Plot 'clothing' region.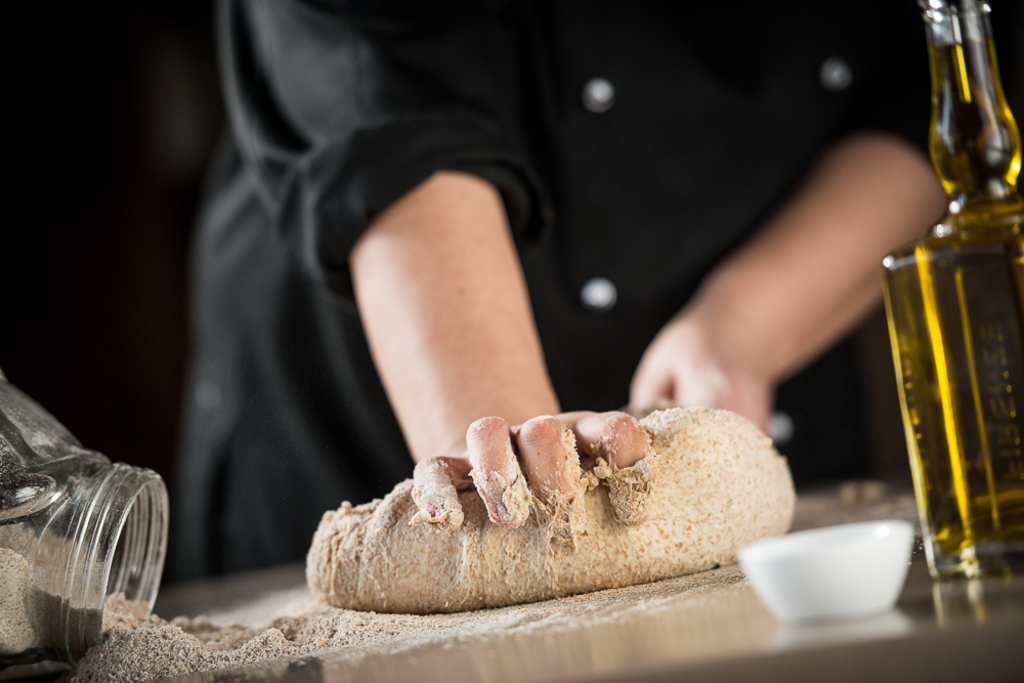
Plotted at Rect(196, 5, 924, 563).
